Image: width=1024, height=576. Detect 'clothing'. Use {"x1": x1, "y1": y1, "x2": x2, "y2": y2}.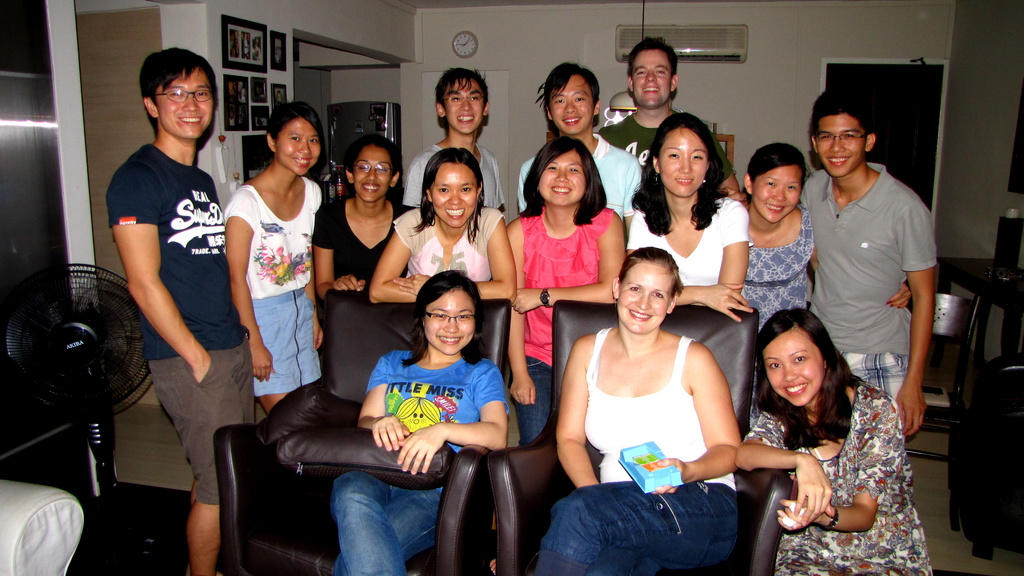
{"x1": 609, "y1": 116, "x2": 728, "y2": 180}.
